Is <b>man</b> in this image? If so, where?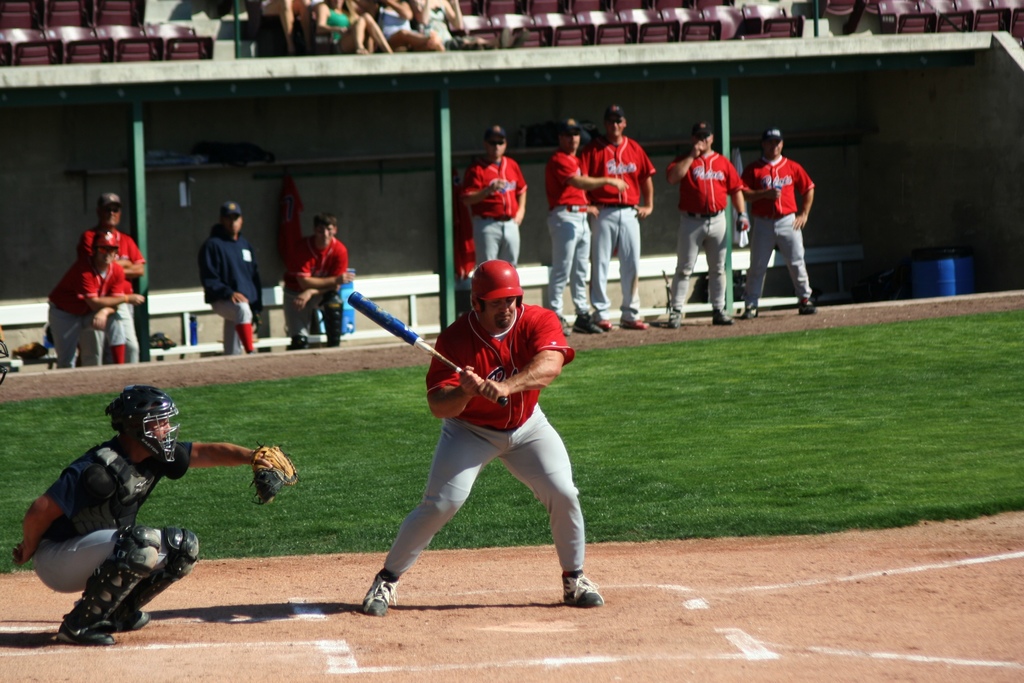
Yes, at detection(579, 103, 655, 333).
